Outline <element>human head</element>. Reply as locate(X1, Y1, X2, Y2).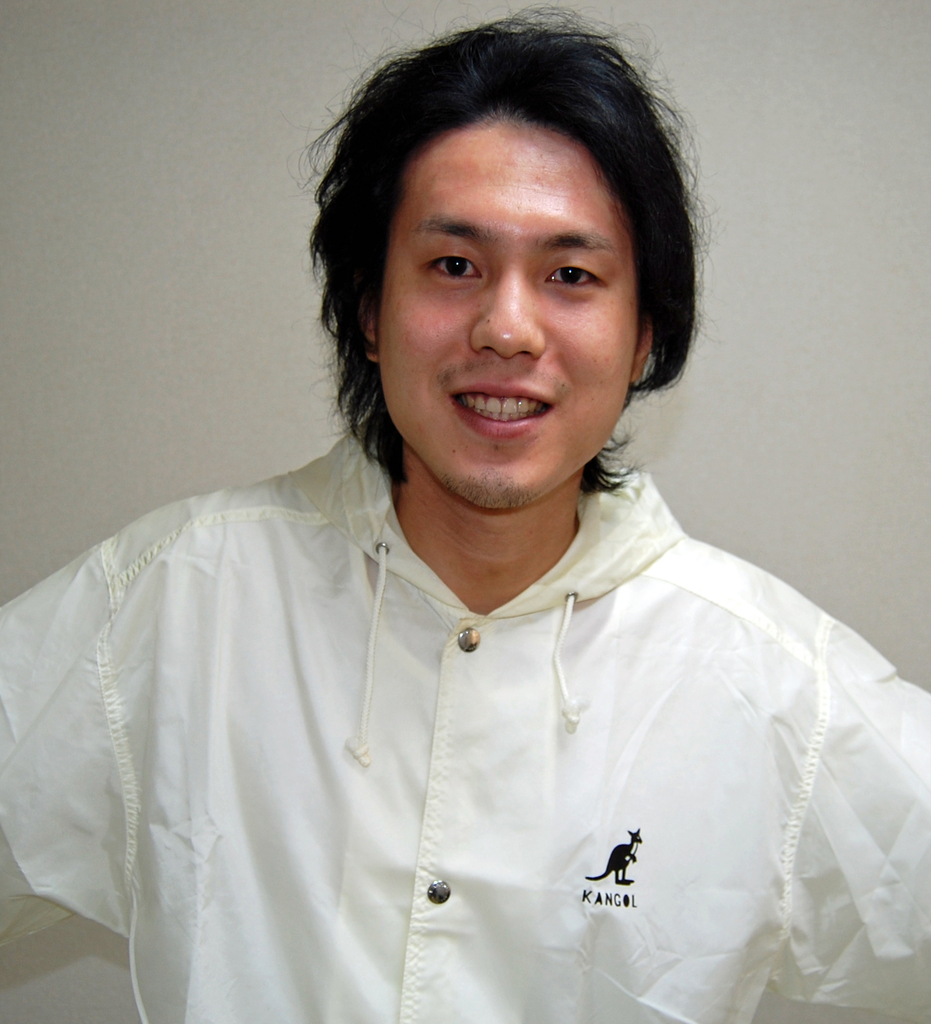
locate(298, 9, 713, 512).
